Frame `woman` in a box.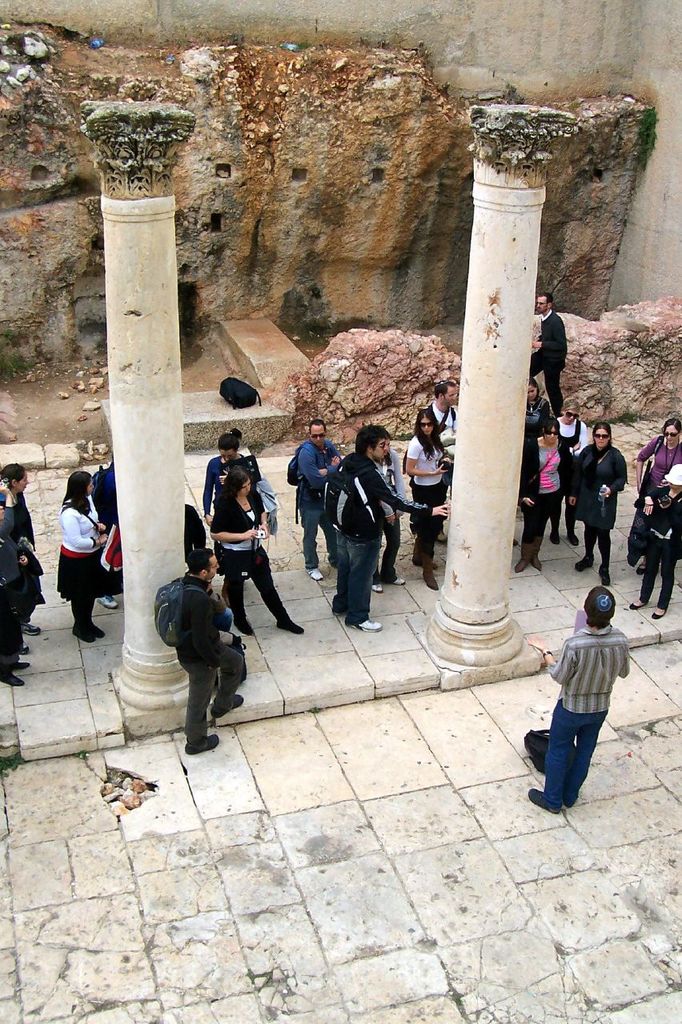
[left=203, top=426, right=265, bottom=530].
